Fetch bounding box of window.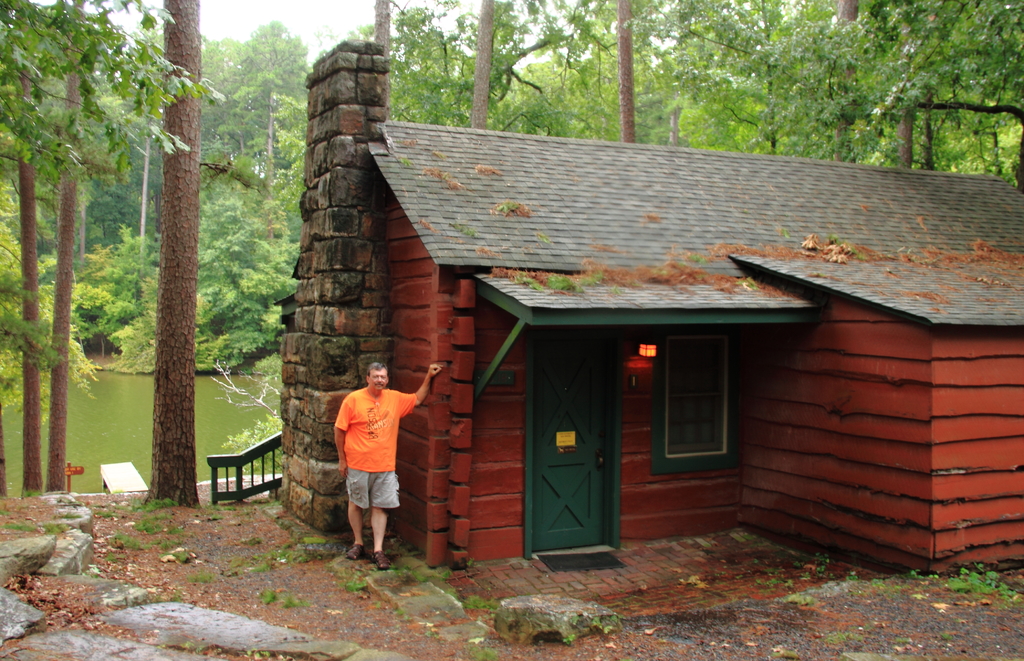
Bbox: <bbox>661, 336, 739, 459</bbox>.
